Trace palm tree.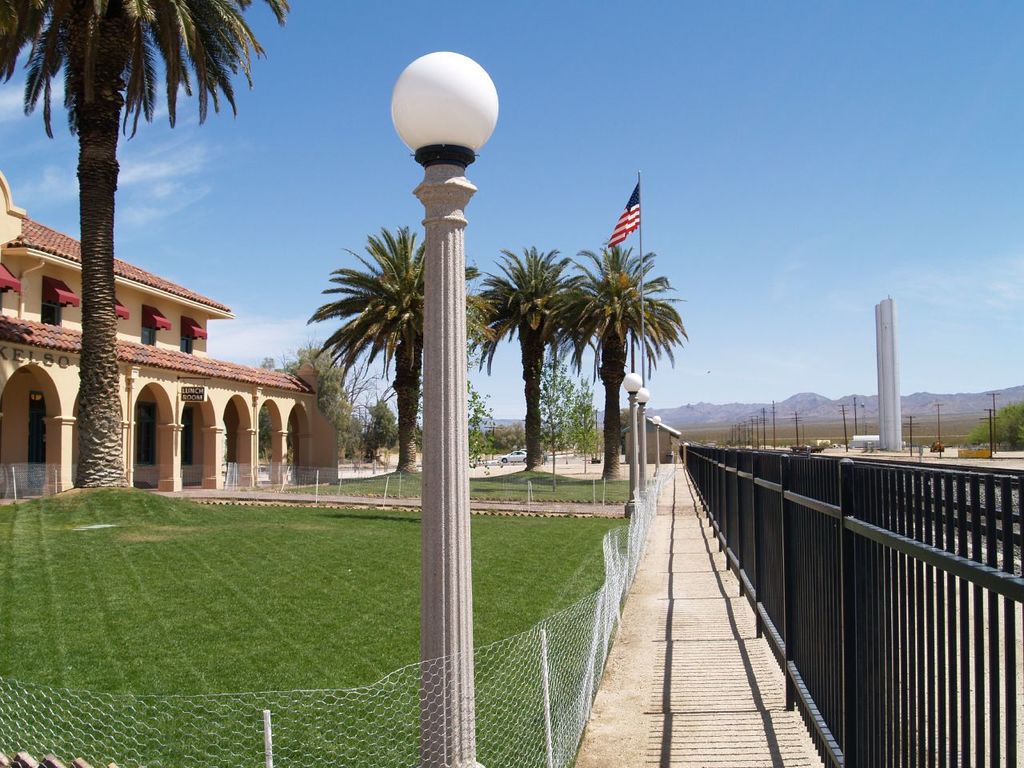
Traced to [x1=548, y1=237, x2=702, y2=489].
